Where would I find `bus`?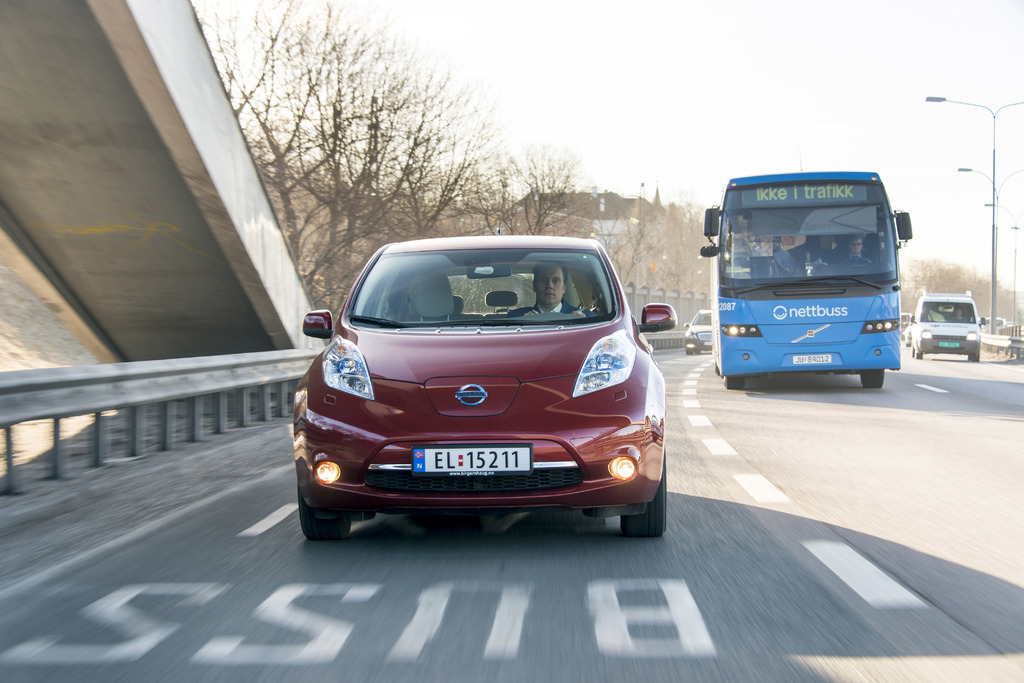
At detection(712, 171, 913, 395).
